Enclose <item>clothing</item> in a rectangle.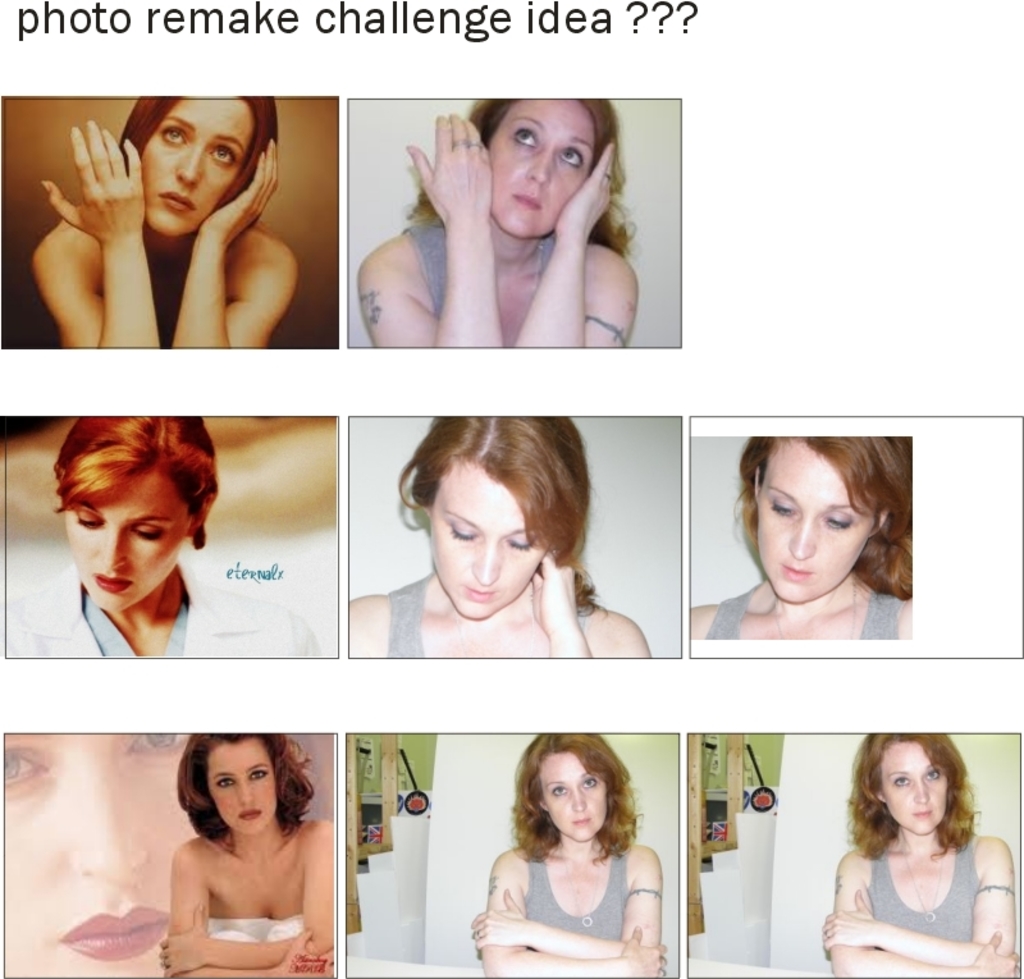
bbox=(507, 840, 627, 965).
